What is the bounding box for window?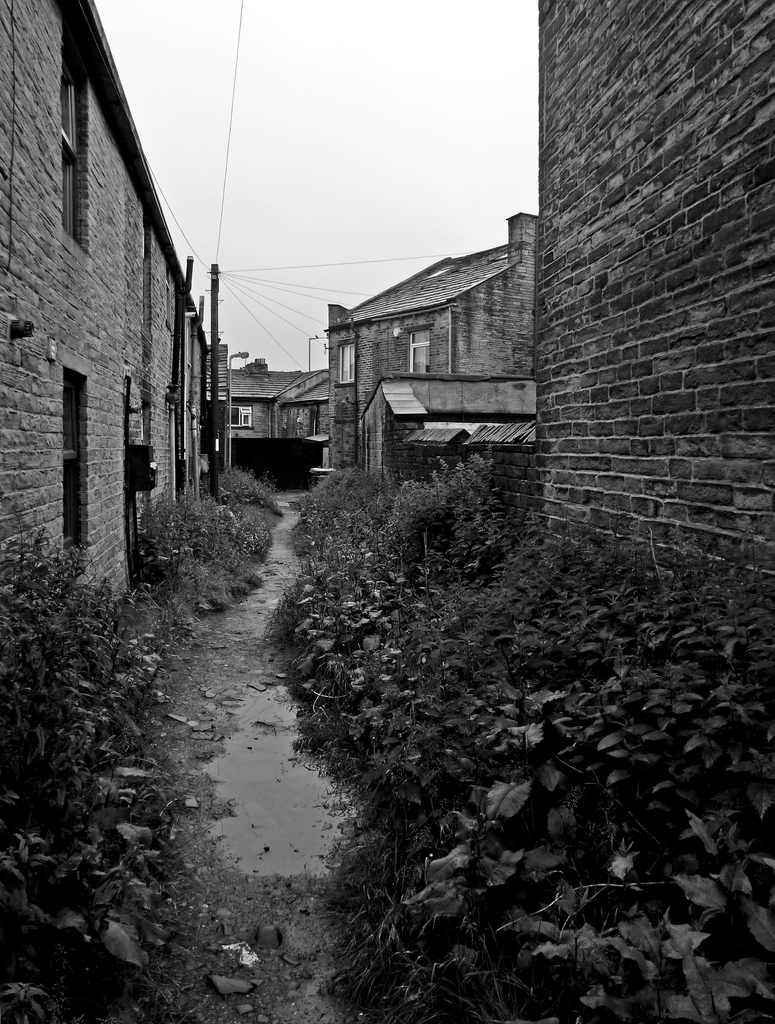
[60, 370, 90, 552].
